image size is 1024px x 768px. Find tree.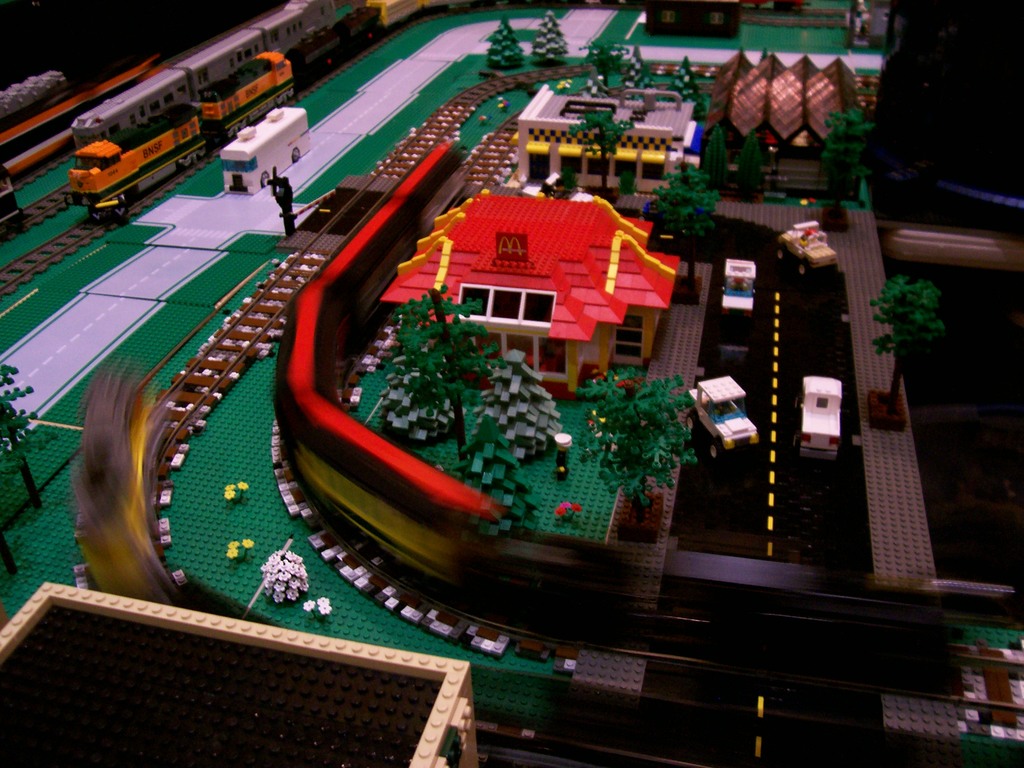
733, 124, 763, 201.
